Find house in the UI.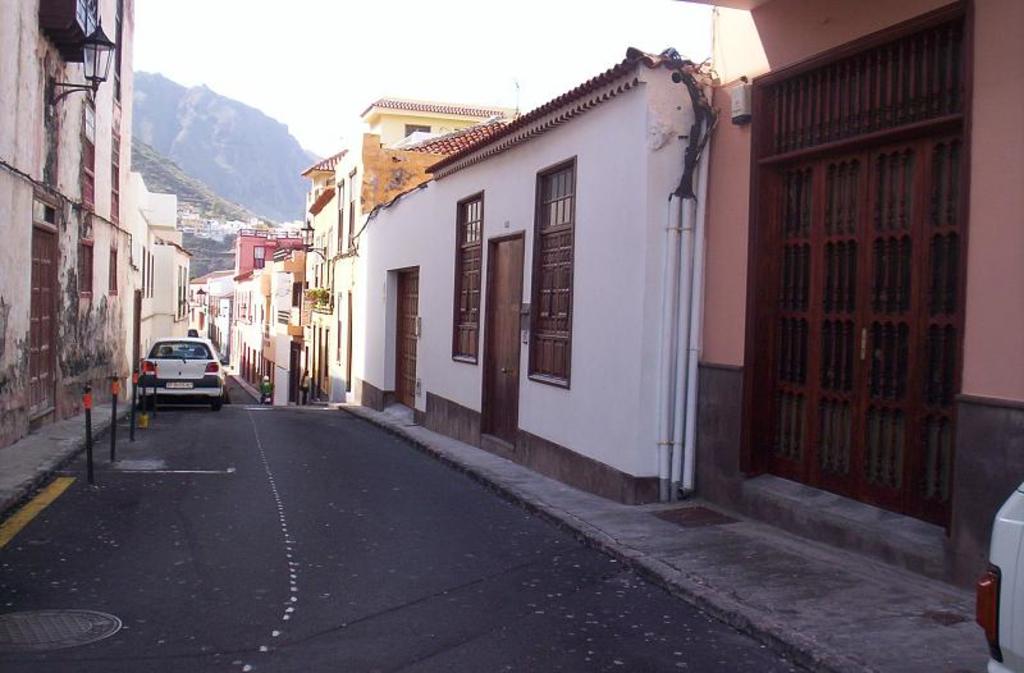
UI element at bbox=[695, 0, 1023, 596].
